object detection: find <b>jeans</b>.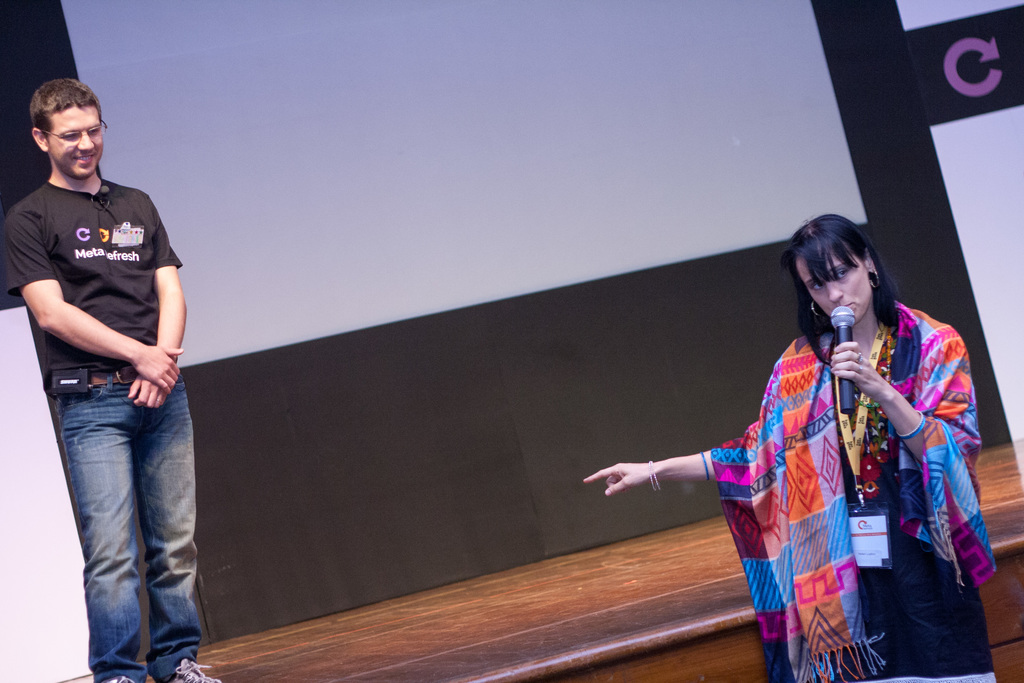
box(40, 361, 196, 666).
